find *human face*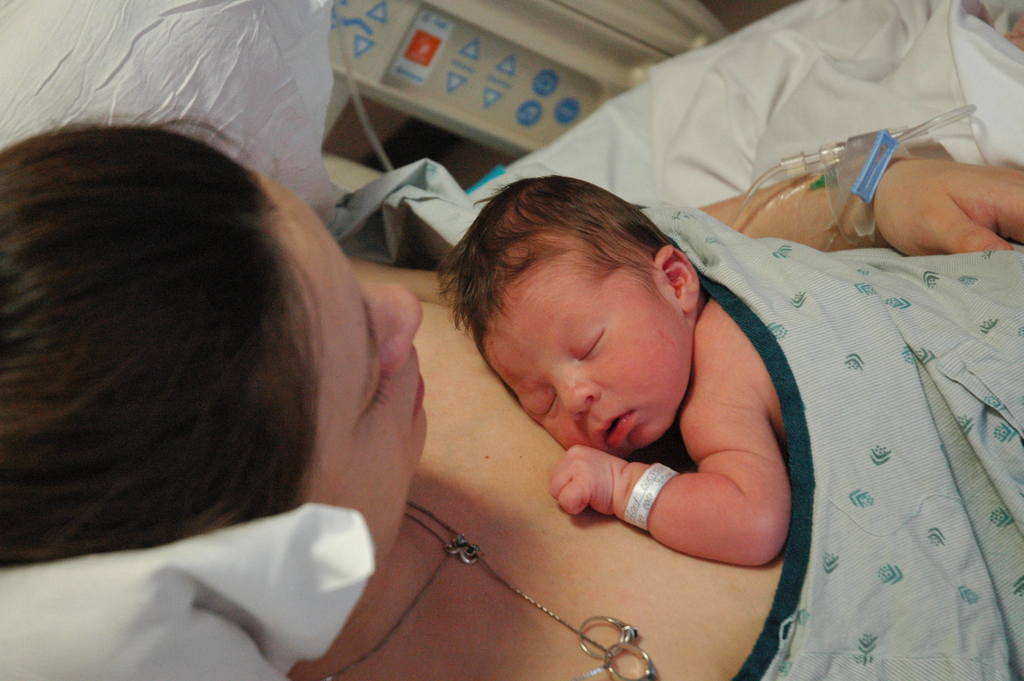
[250, 168, 431, 564]
